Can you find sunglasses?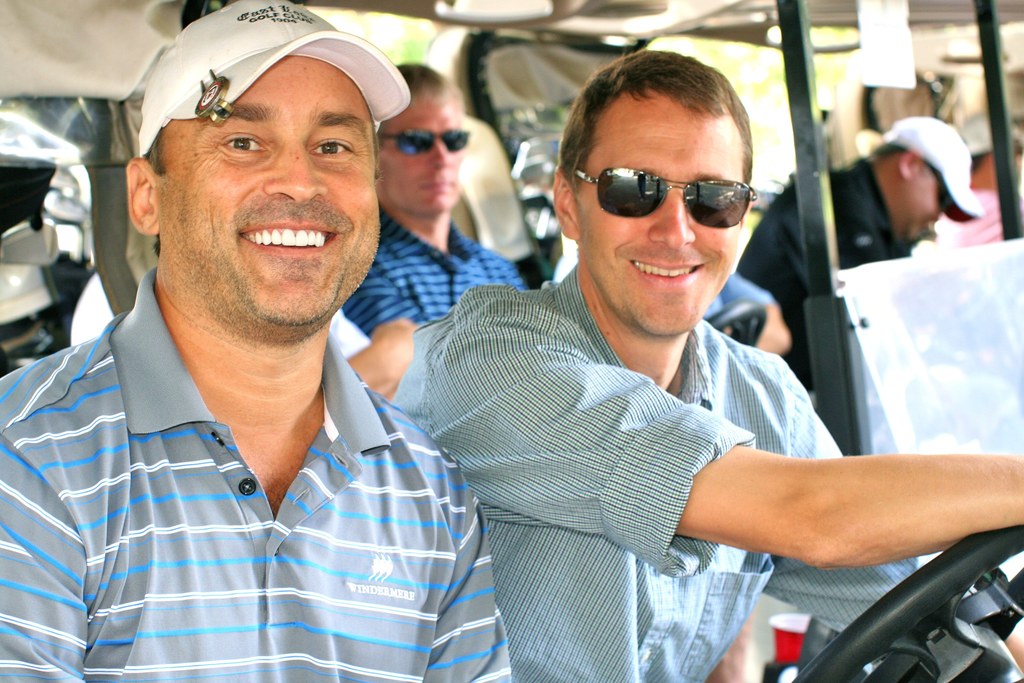
Yes, bounding box: (x1=378, y1=127, x2=468, y2=156).
